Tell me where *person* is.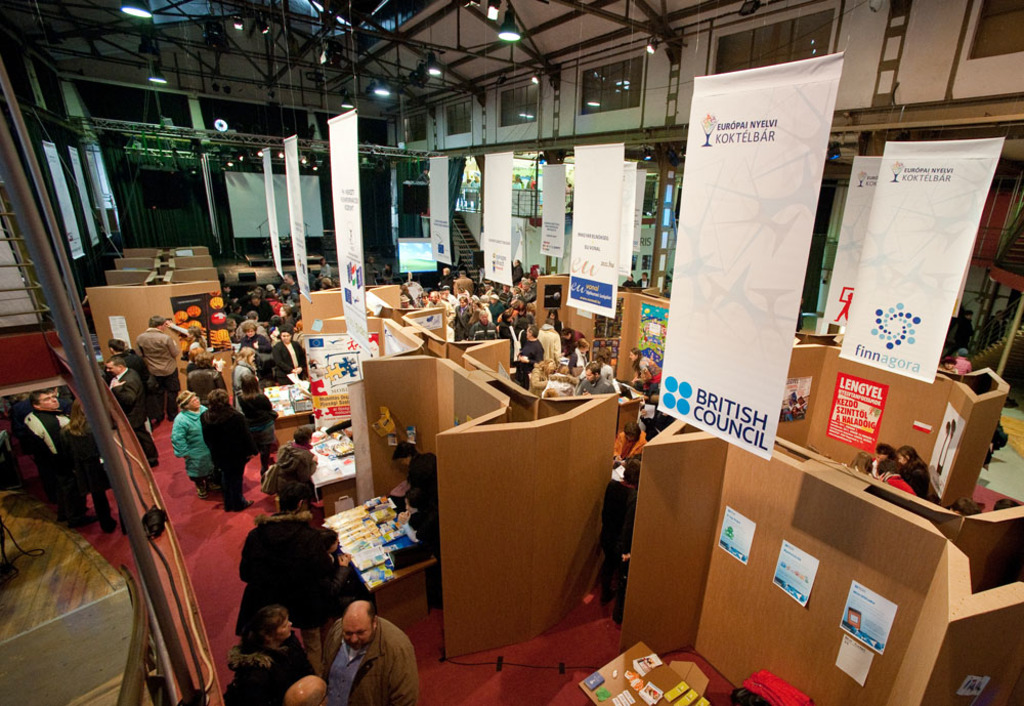
*person* is at (282,285,298,303).
